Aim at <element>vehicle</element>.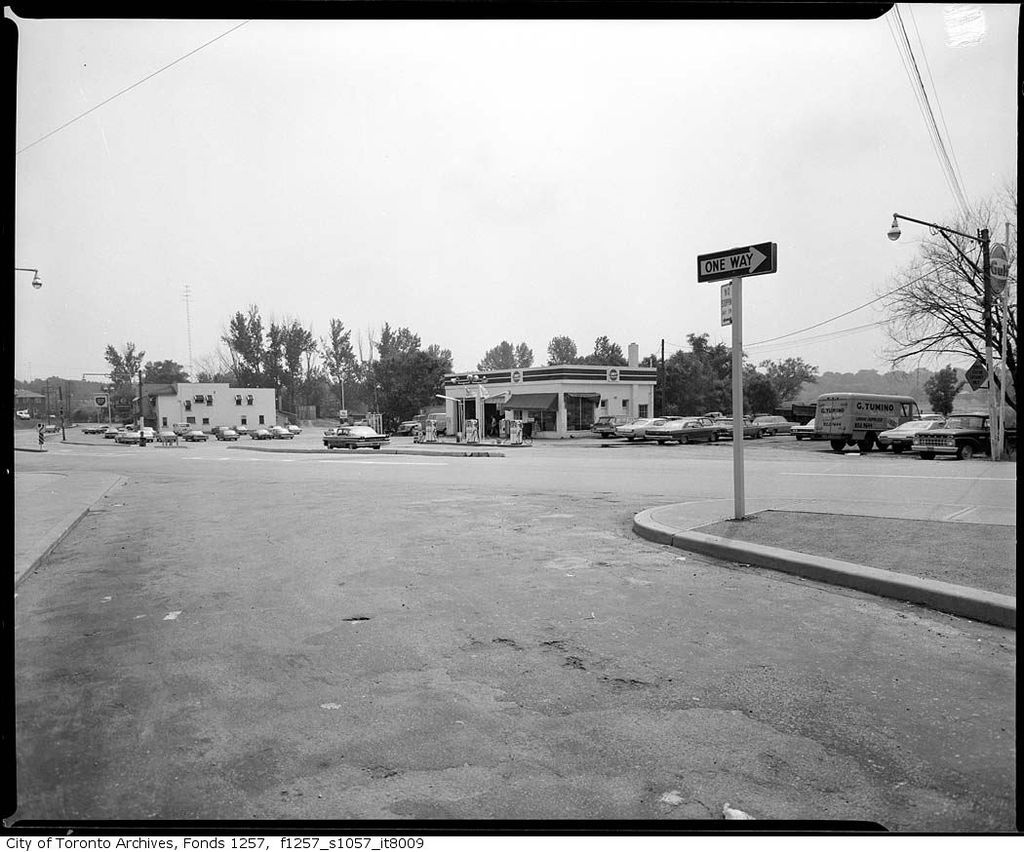
Aimed at 233 423 256 435.
